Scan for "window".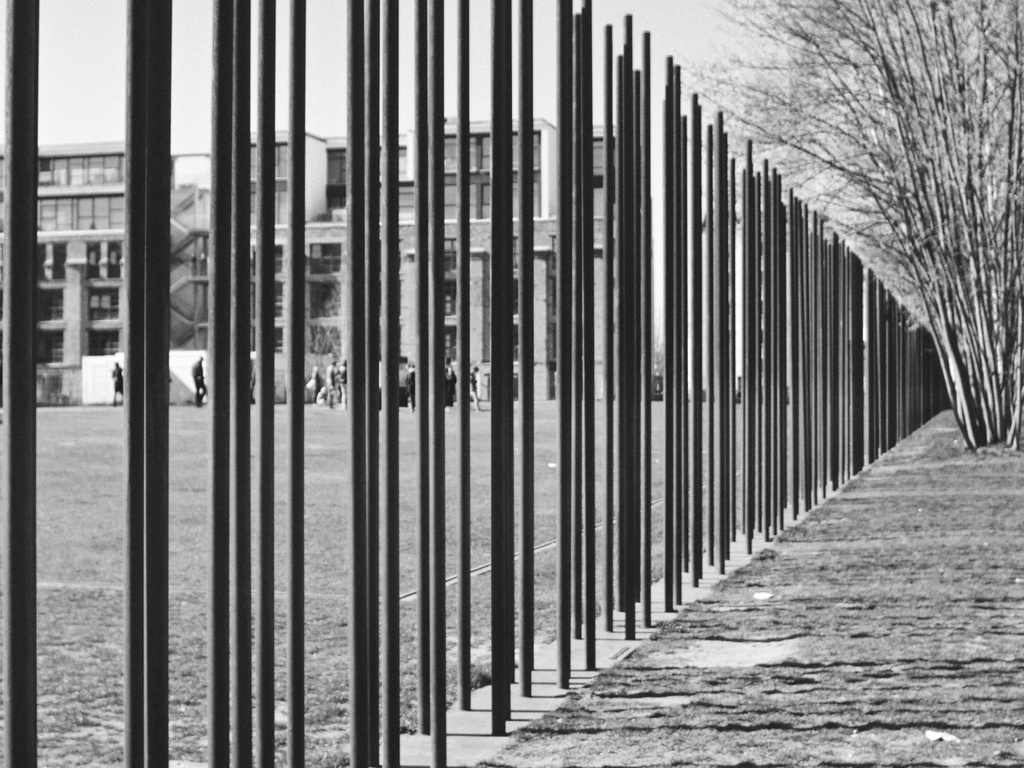
Scan result: 324 147 350 214.
